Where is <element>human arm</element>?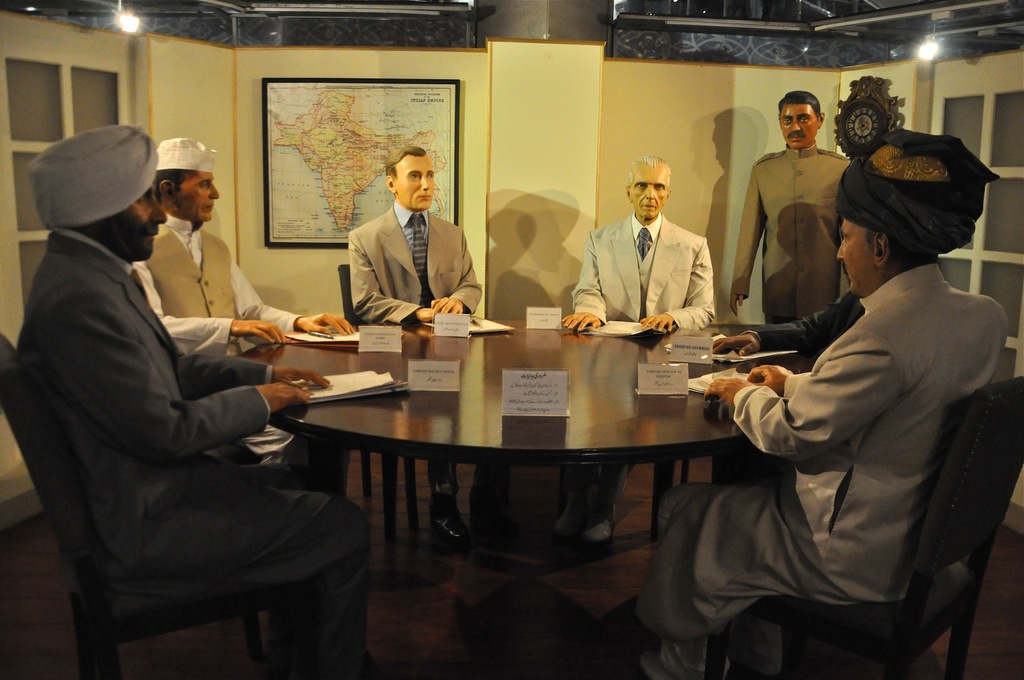
645 238 716 334.
